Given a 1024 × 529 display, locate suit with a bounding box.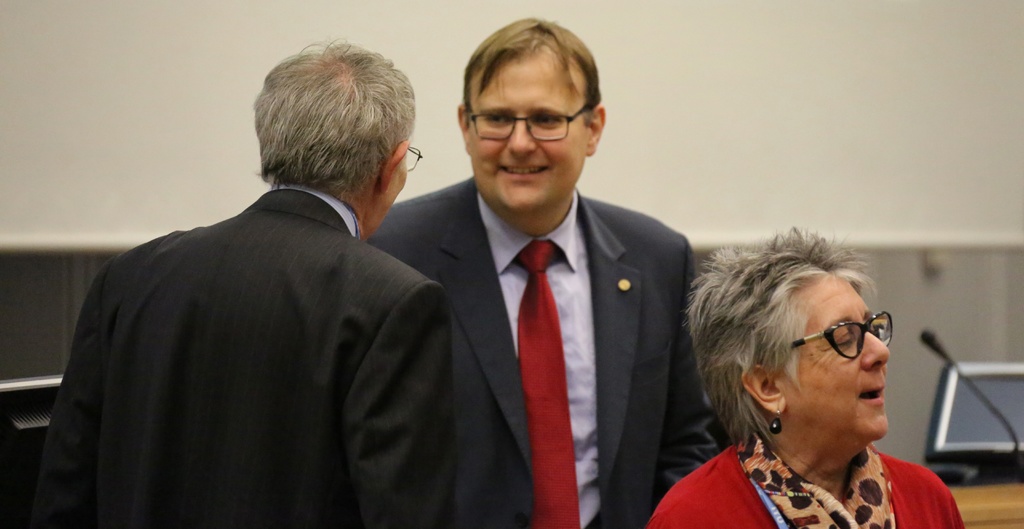
Located: [403, 95, 715, 528].
